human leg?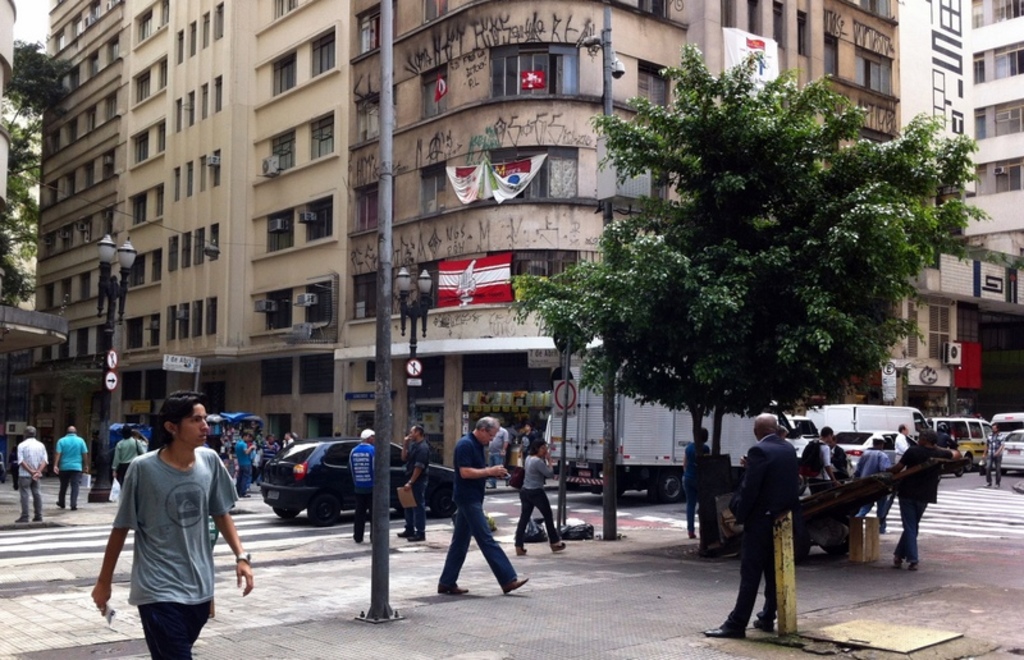
bbox=(243, 468, 246, 490)
